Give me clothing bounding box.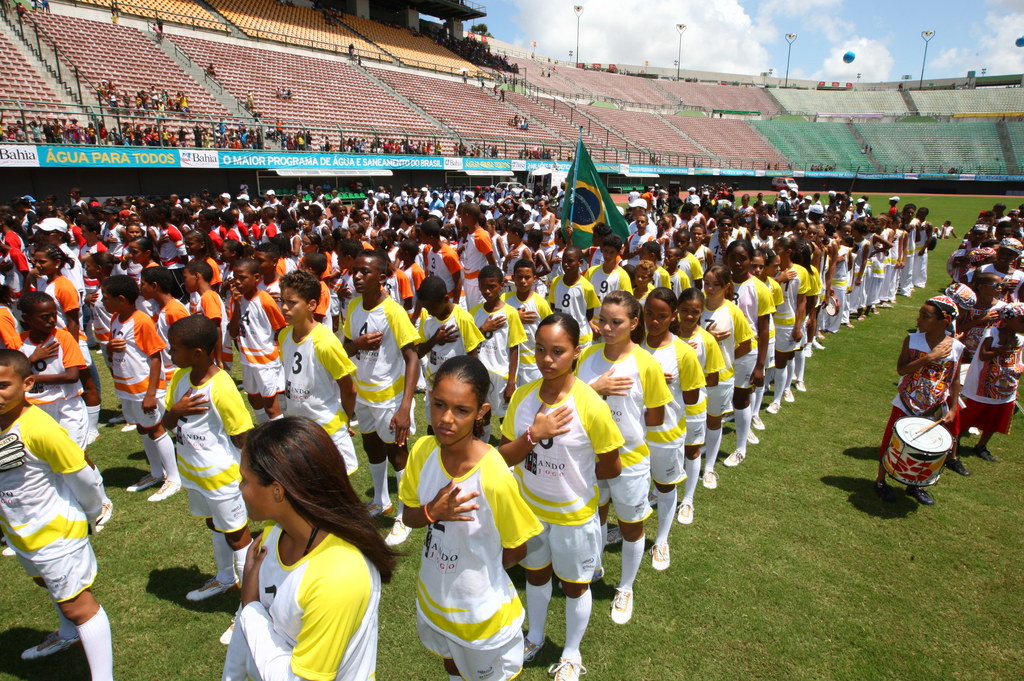
(705, 296, 755, 381).
